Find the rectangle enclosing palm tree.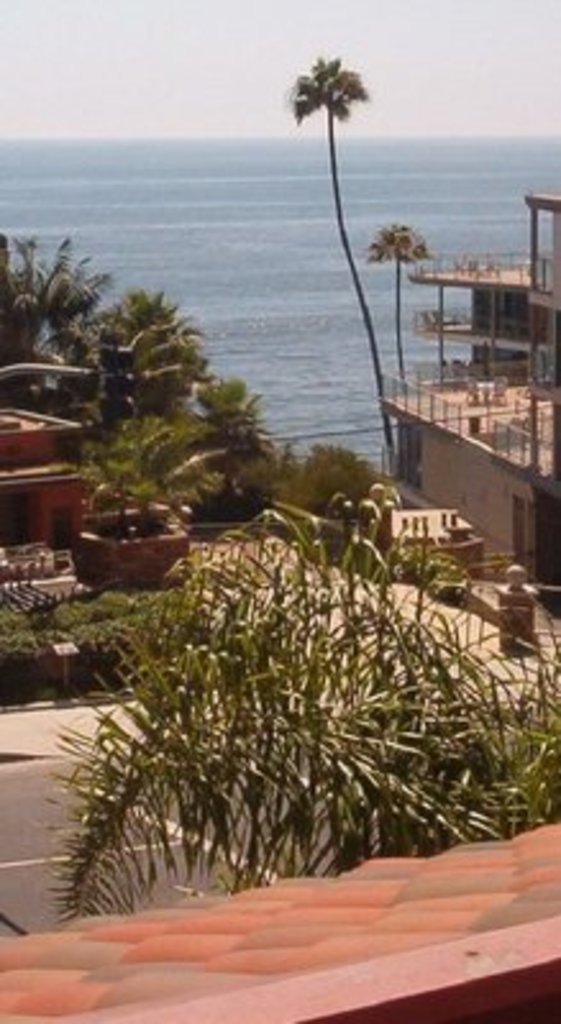
detection(0, 241, 90, 440).
